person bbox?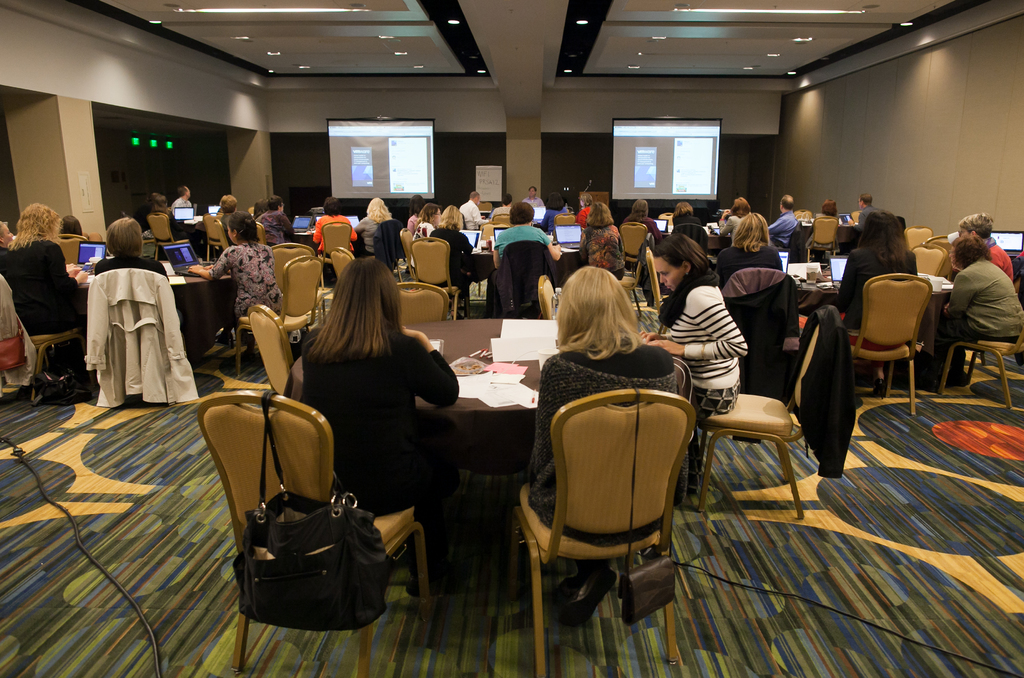
bbox=[714, 207, 783, 285]
